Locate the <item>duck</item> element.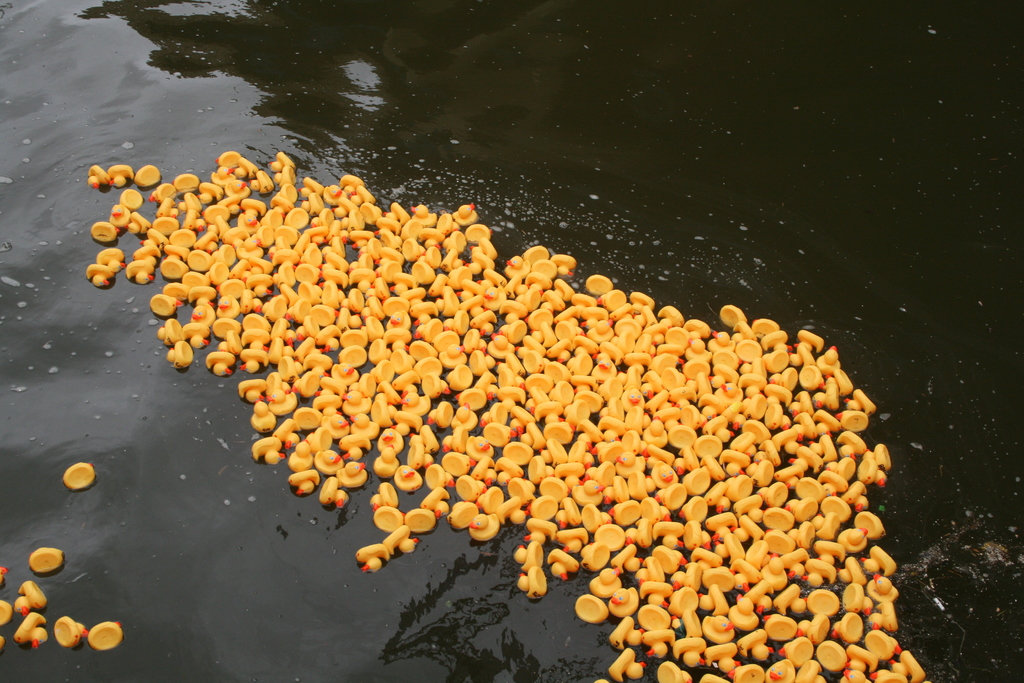
Element bbox: <box>60,454,100,491</box>.
